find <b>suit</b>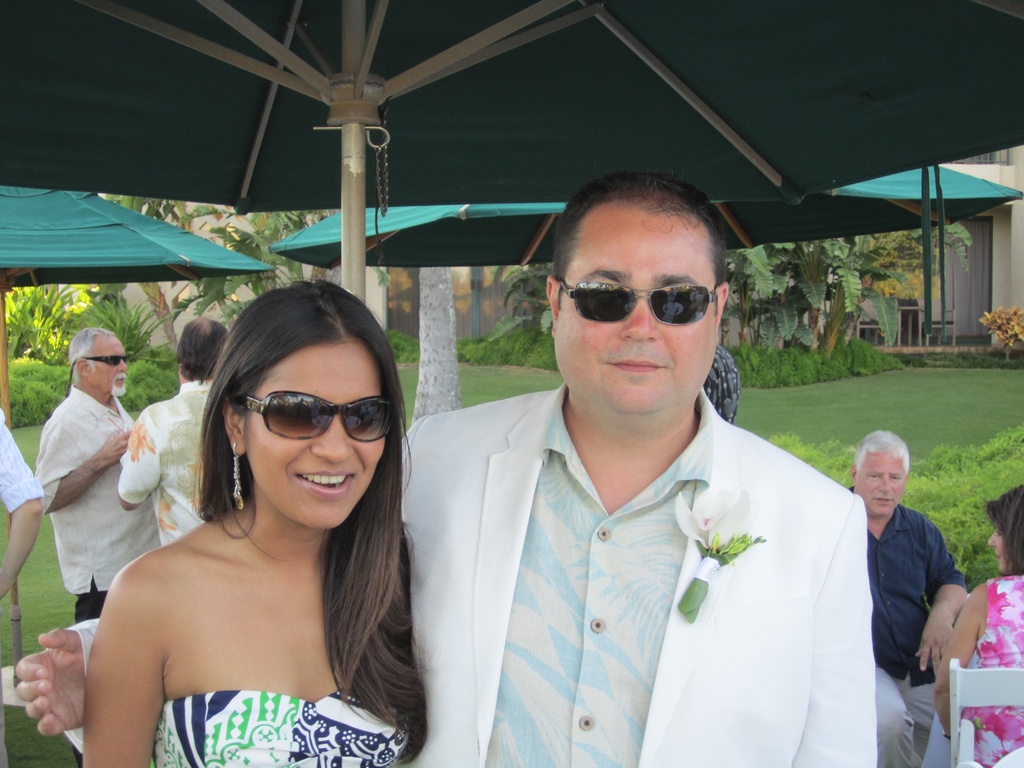
[70, 378, 880, 767]
